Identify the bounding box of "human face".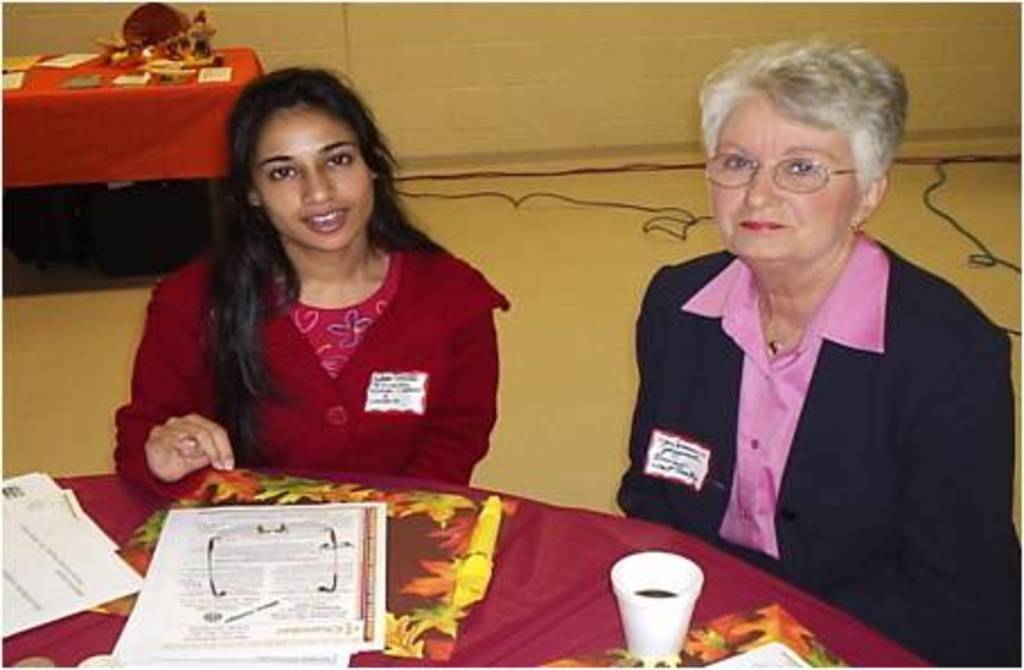
x1=257 y1=102 x2=377 y2=250.
